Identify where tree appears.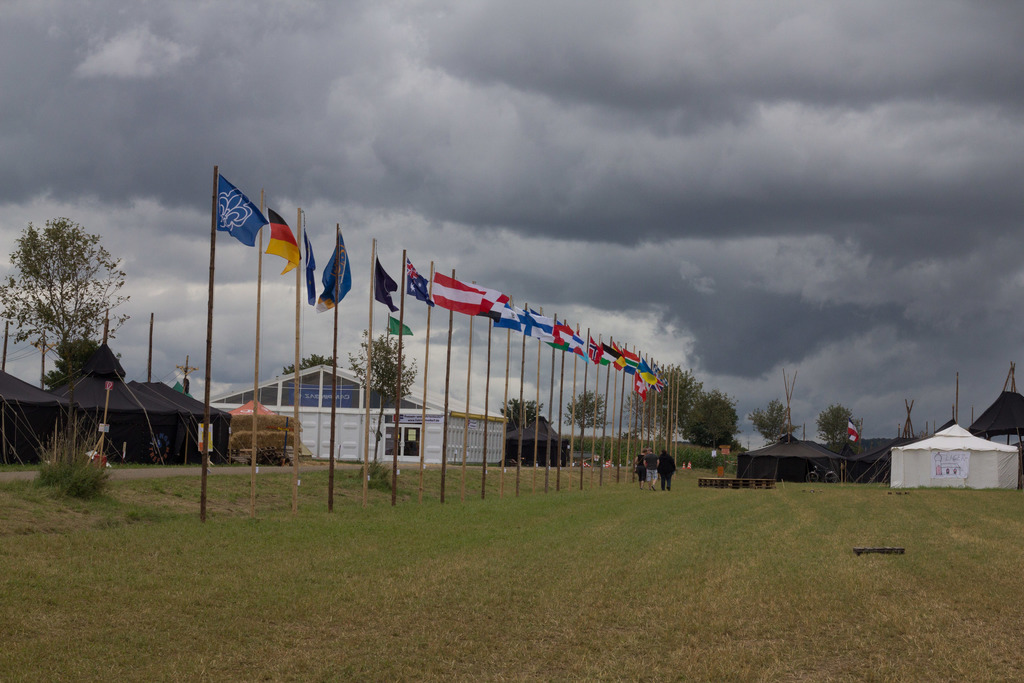
Appears at 351:331:424:407.
